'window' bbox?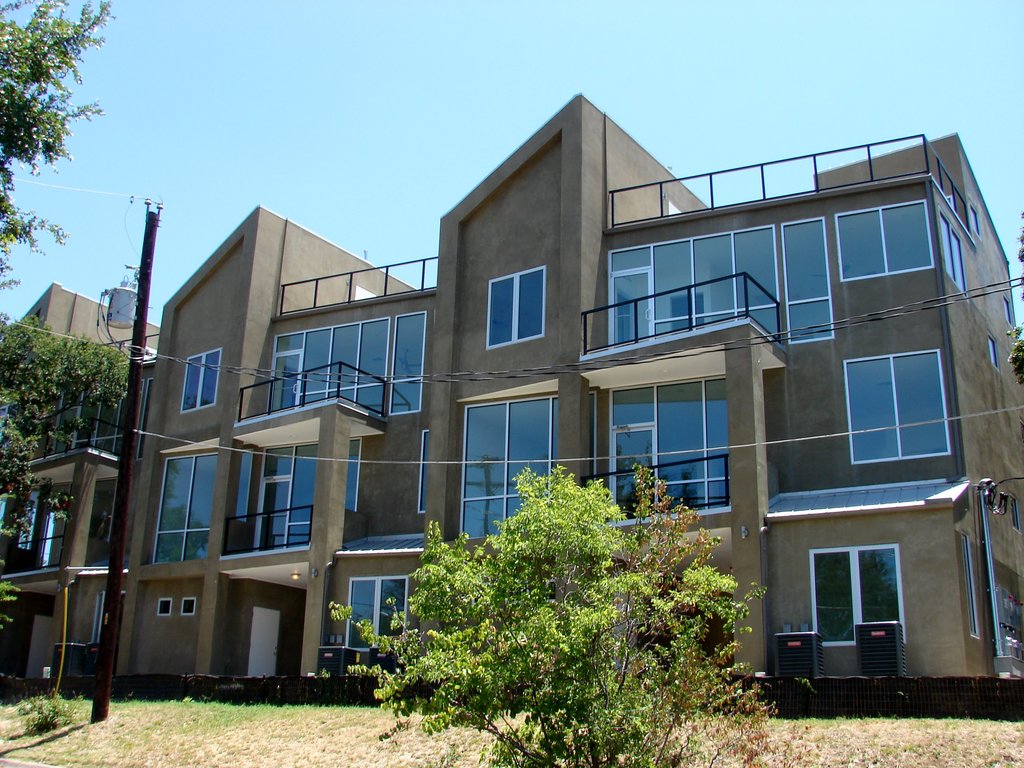
[left=941, top=212, right=967, bottom=303]
